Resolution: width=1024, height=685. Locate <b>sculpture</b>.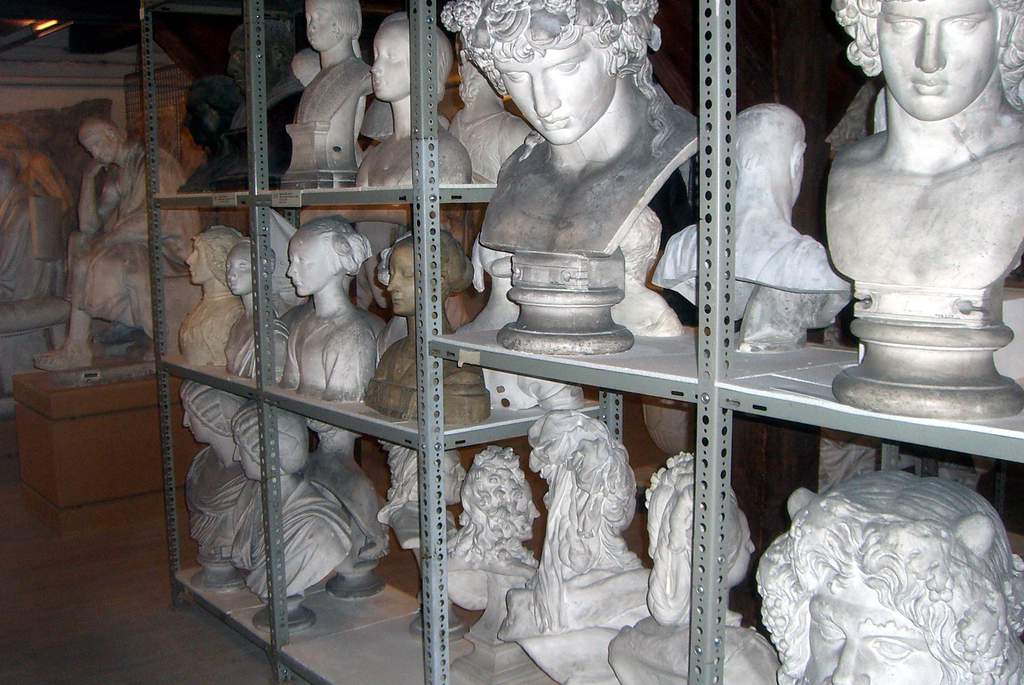
{"left": 285, "top": 0, "right": 367, "bottom": 177}.
